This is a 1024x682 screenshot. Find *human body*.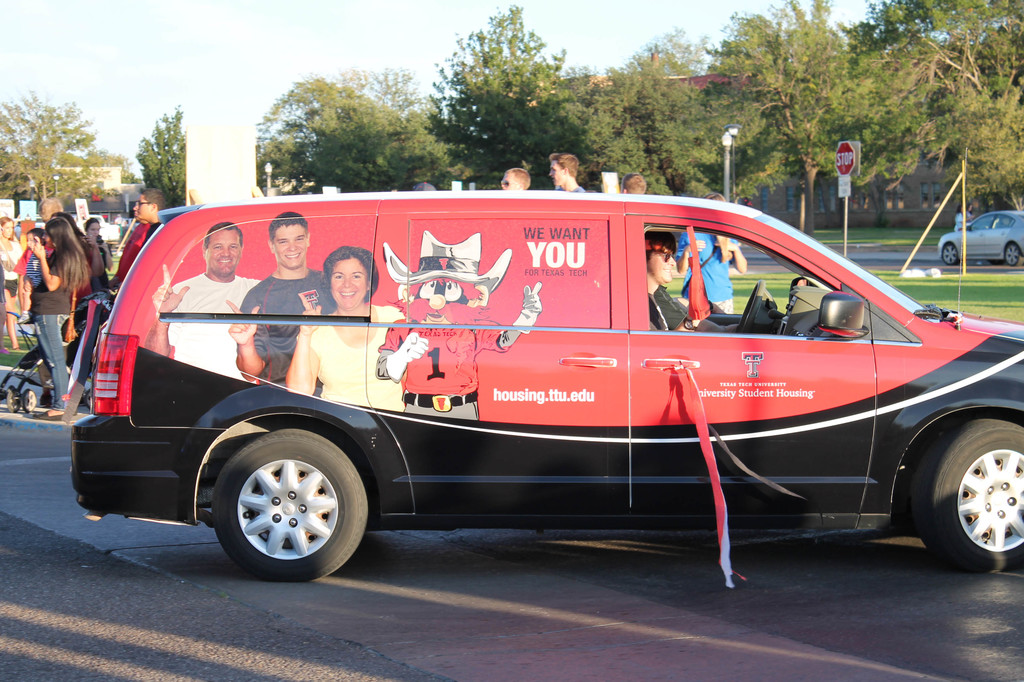
Bounding box: bbox(678, 228, 741, 313).
